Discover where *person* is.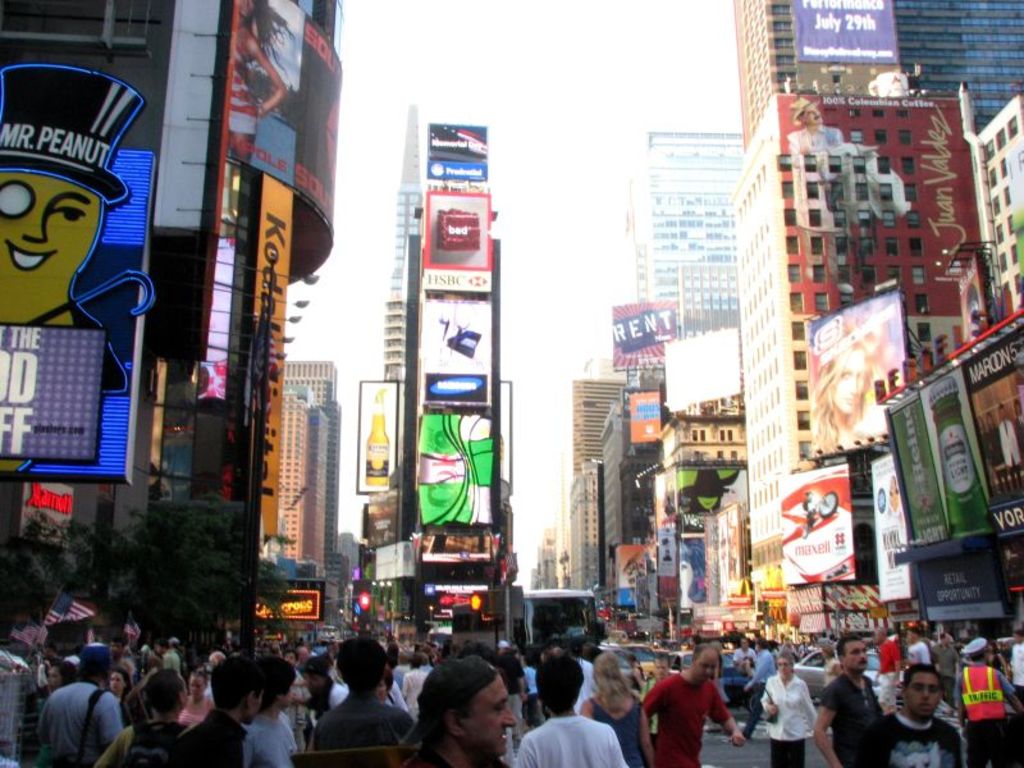
Discovered at bbox(874, 626, 902, 716).
